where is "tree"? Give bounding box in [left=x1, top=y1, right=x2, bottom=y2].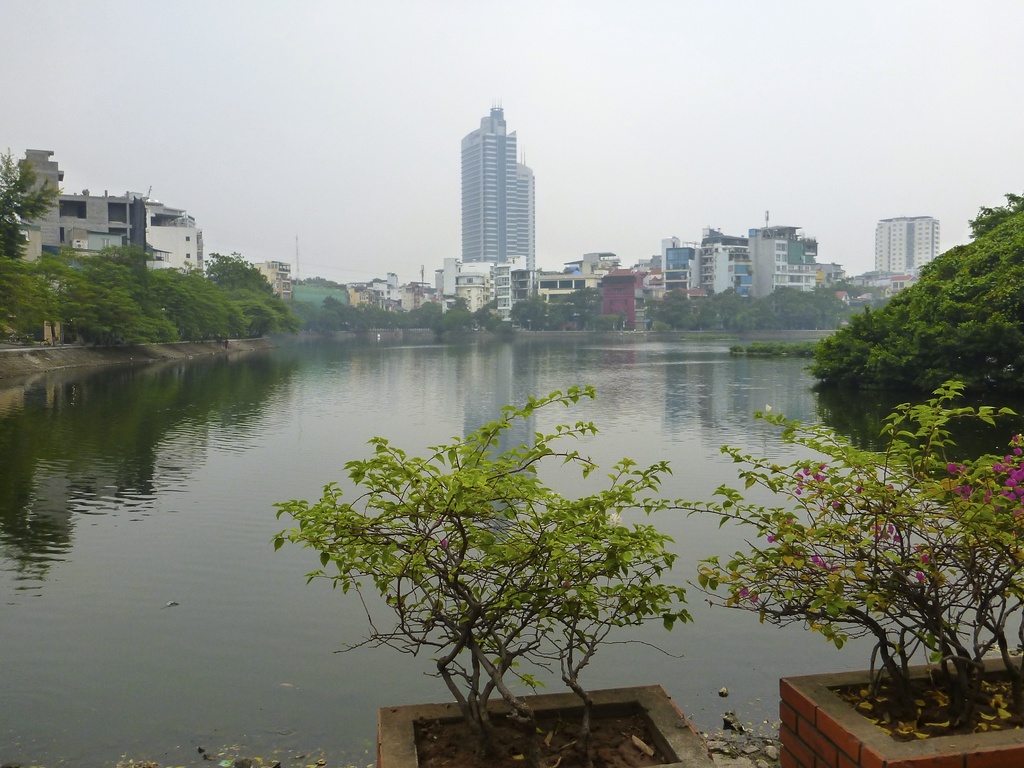
[left=0, top=146, right=67, bottom=254].
